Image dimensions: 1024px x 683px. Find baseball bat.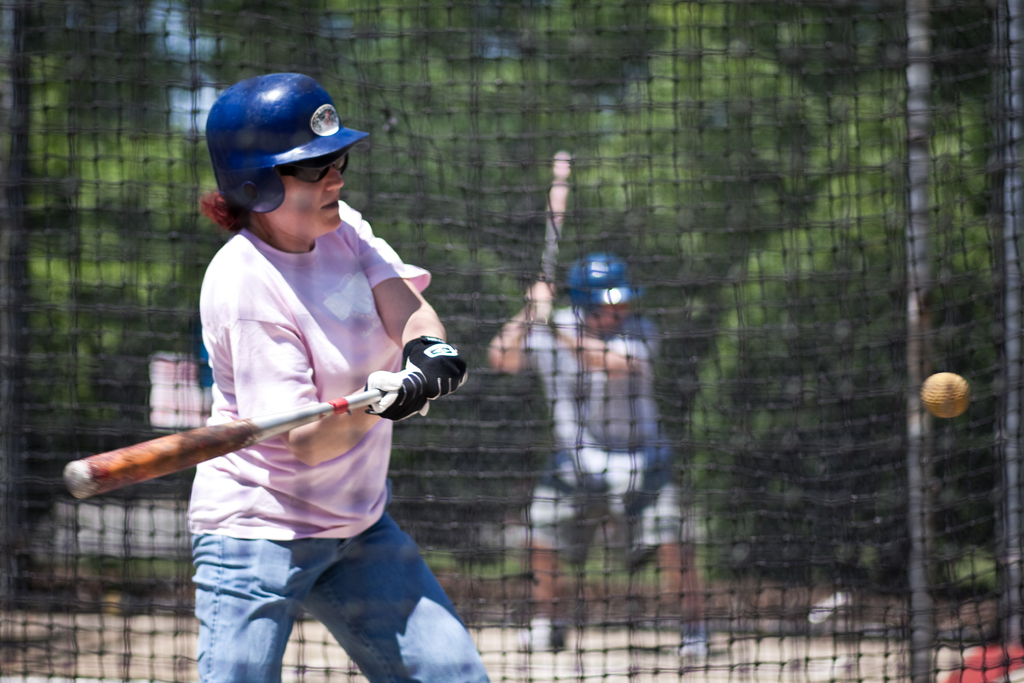
box(62, 383, 388, 502).
